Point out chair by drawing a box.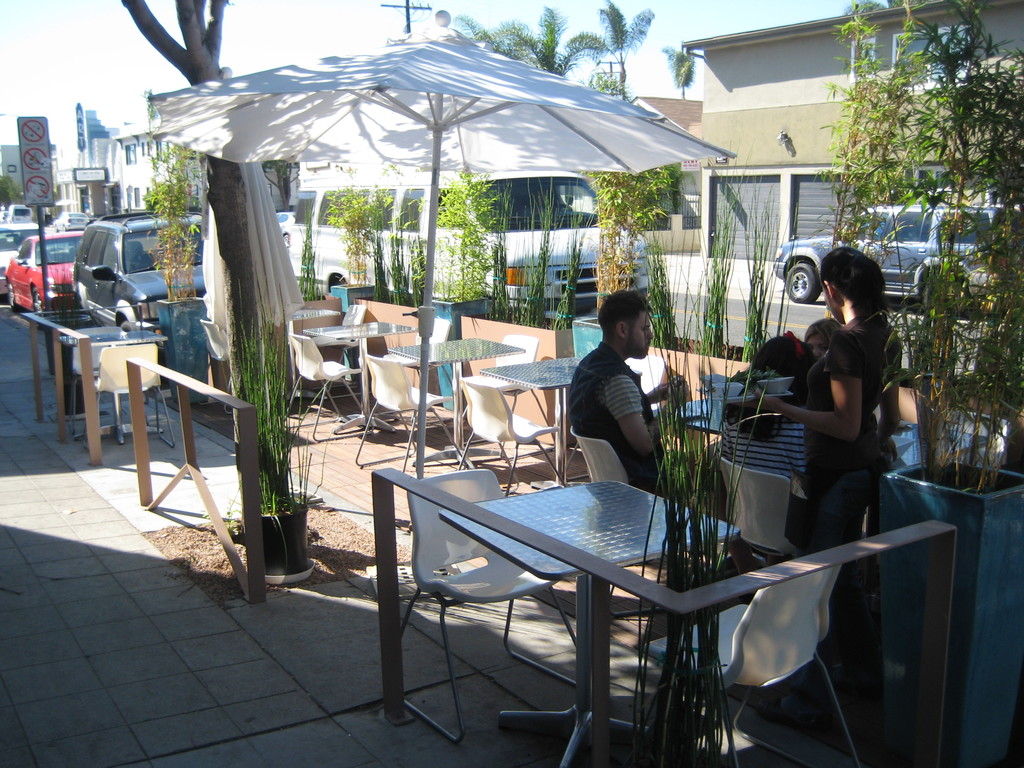
314/305/371/372.
